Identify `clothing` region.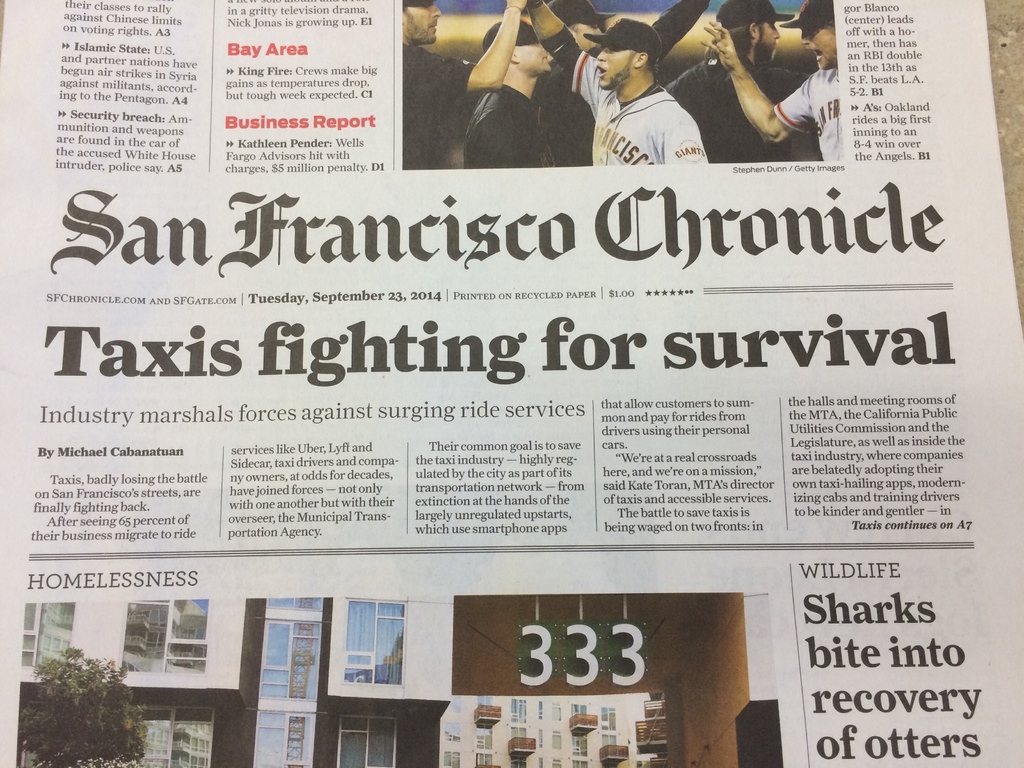
Region: rect(551, 33, 713, 156).
